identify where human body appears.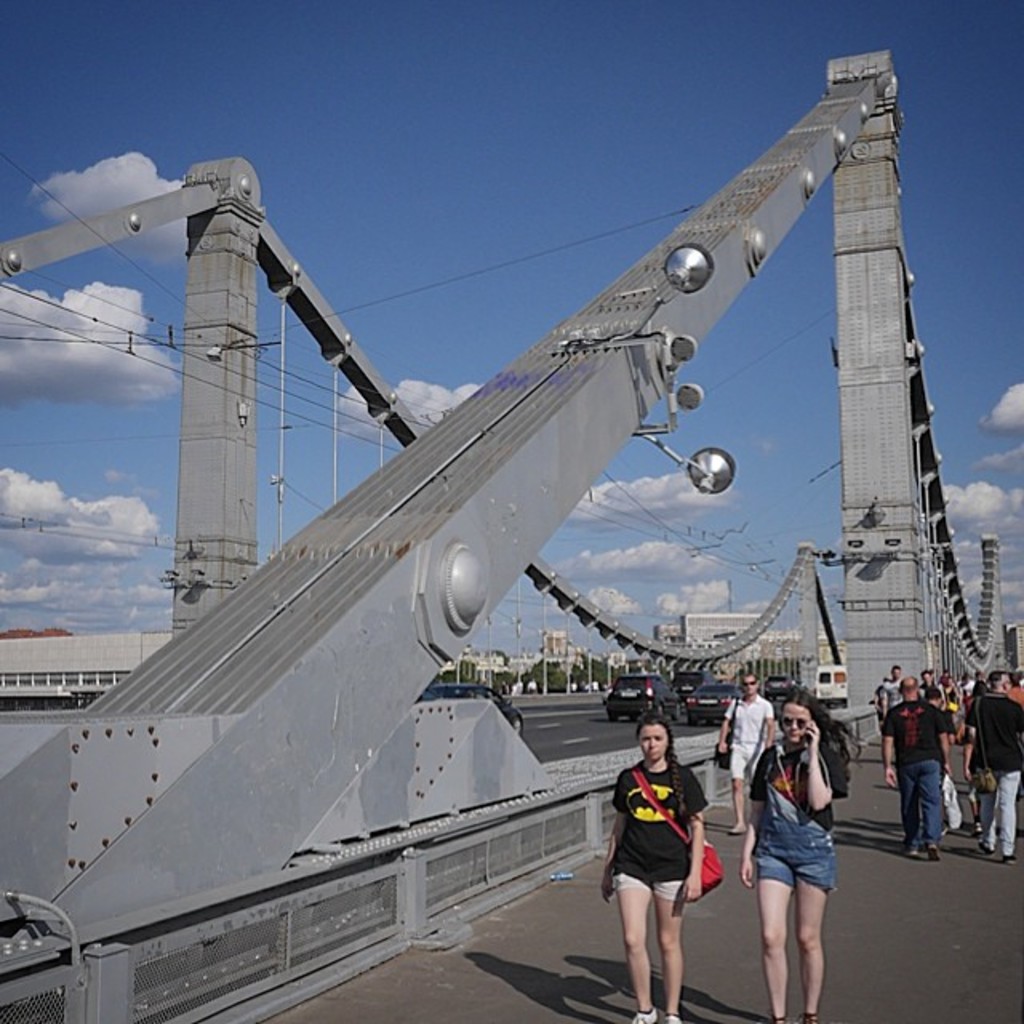
Appears at Rect(722, 670, 773, 834).
